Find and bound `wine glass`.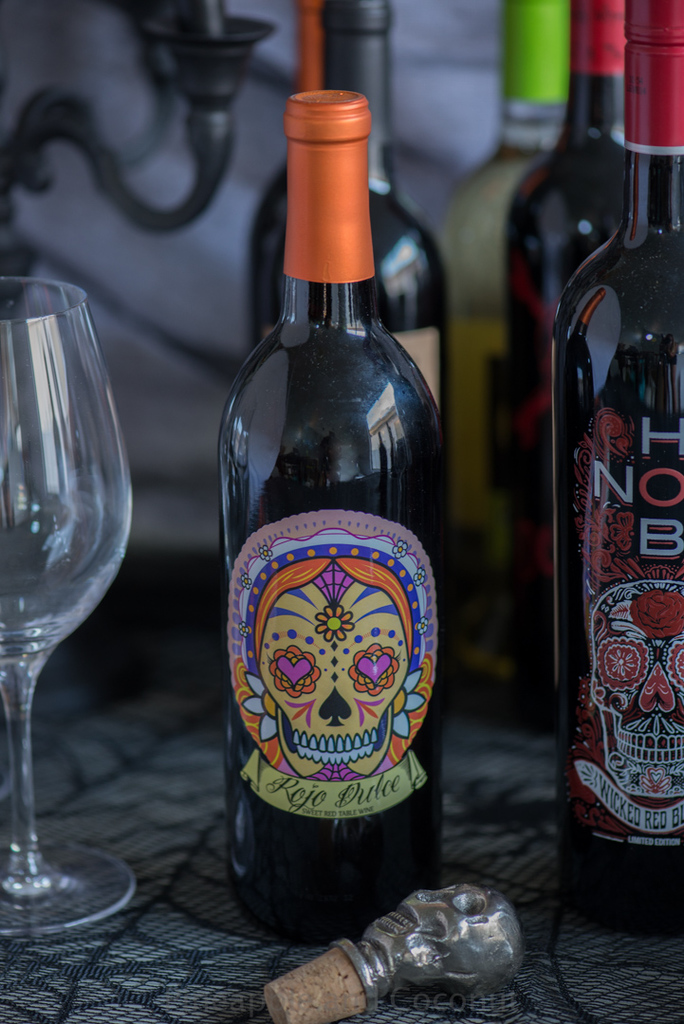
Bound: [0,275,136,937].
